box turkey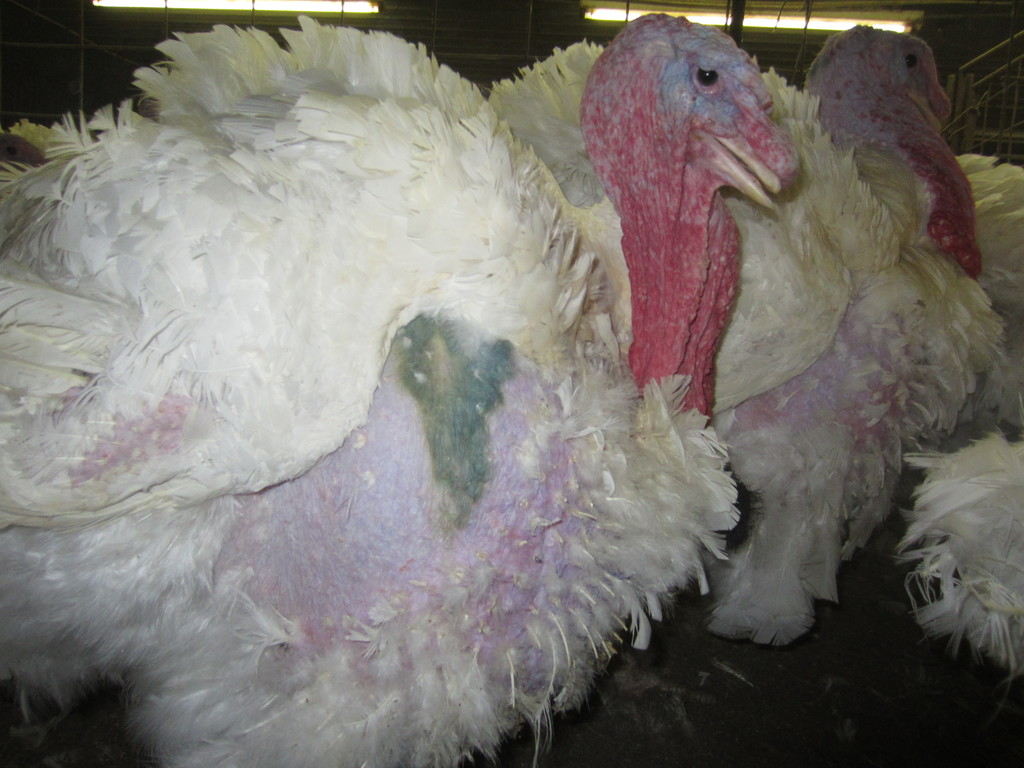
l=895, t=148, r=1023, b=682
